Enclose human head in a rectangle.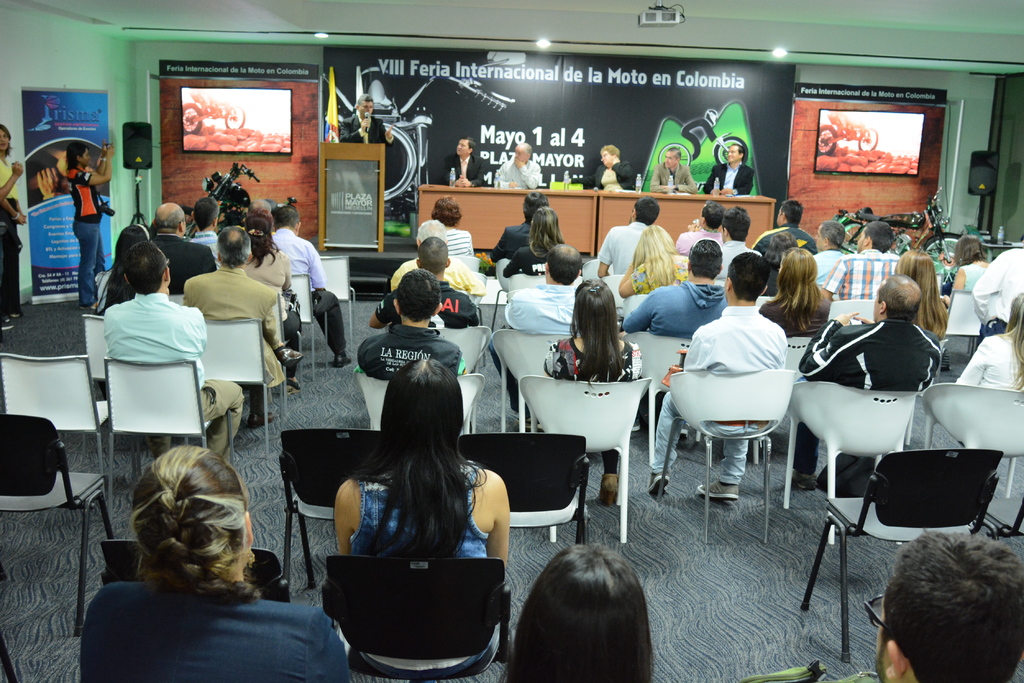
<box>67,142,92,168</box>.
